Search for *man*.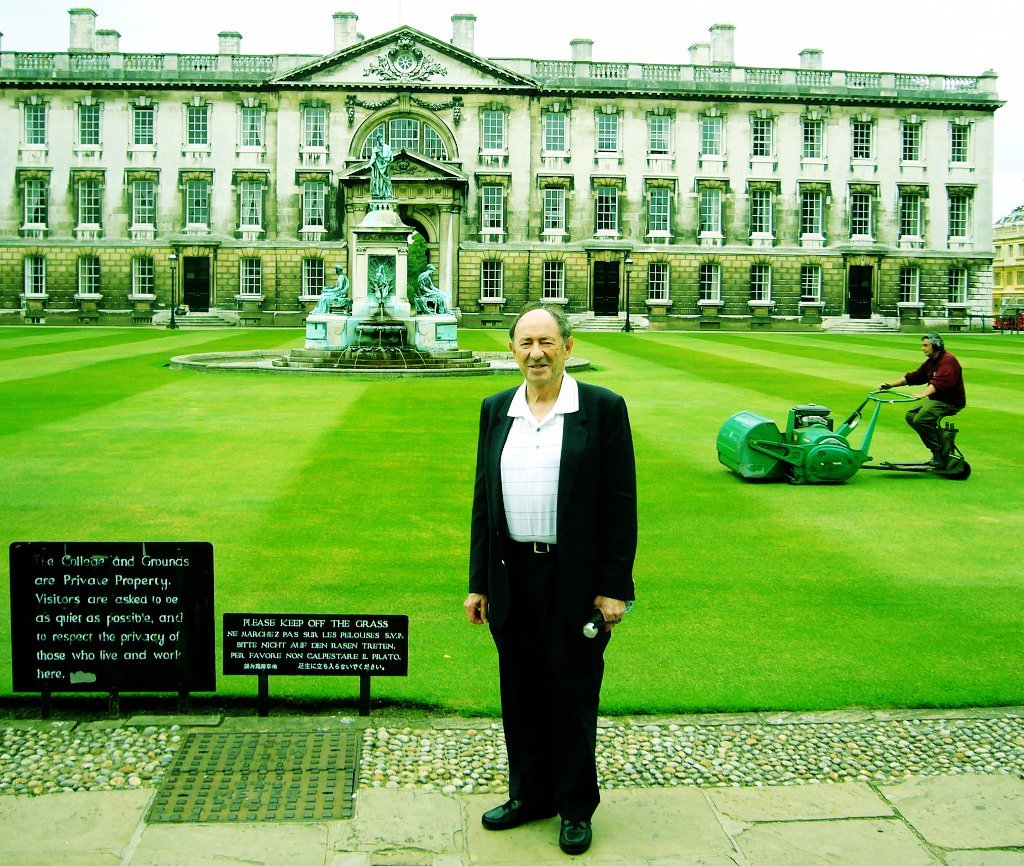
Found at select_region(311, 260, 349, 316).
